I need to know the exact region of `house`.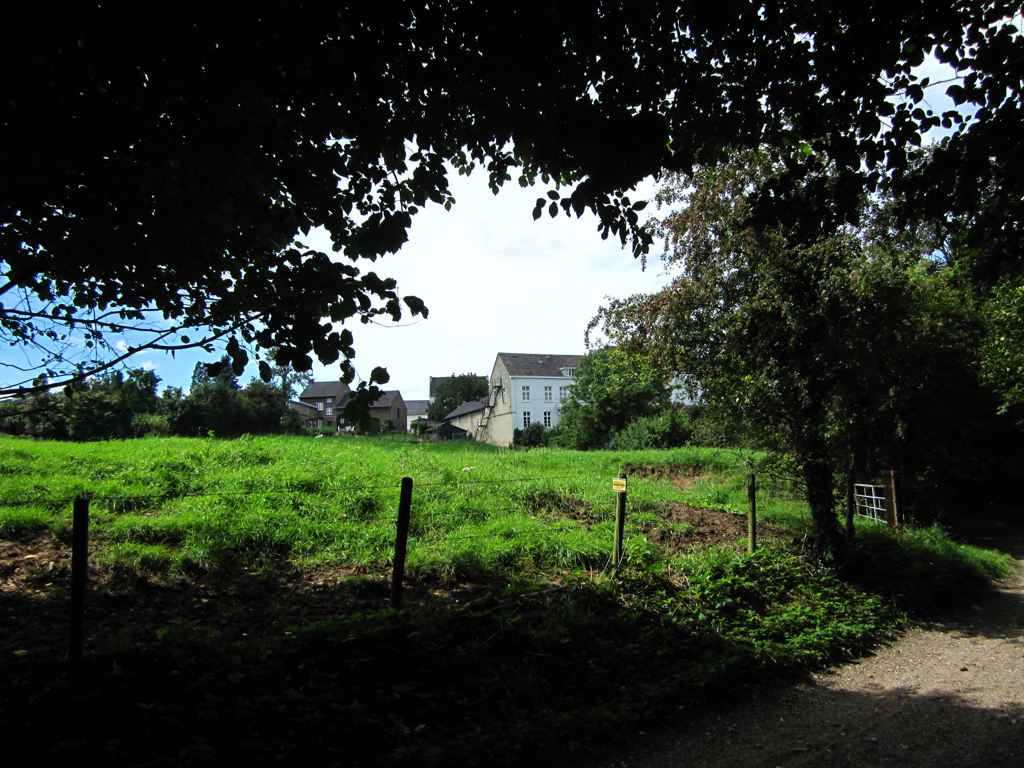
Region: select_region(347, 375, 408, 439).
